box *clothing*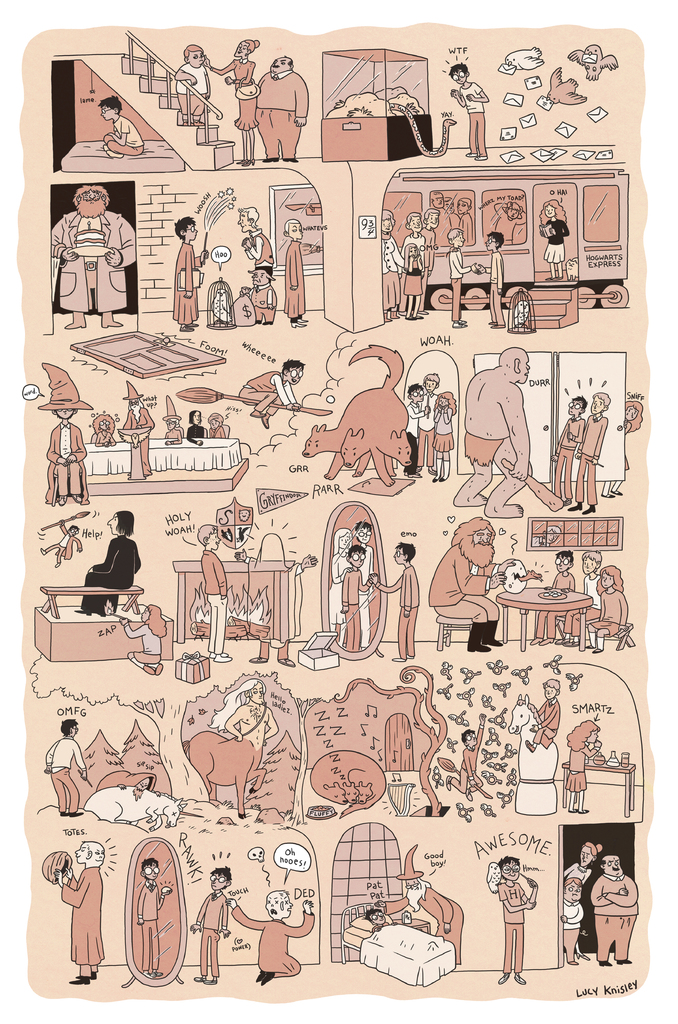
<bbox>430, 541, 497, 625</bbox>
